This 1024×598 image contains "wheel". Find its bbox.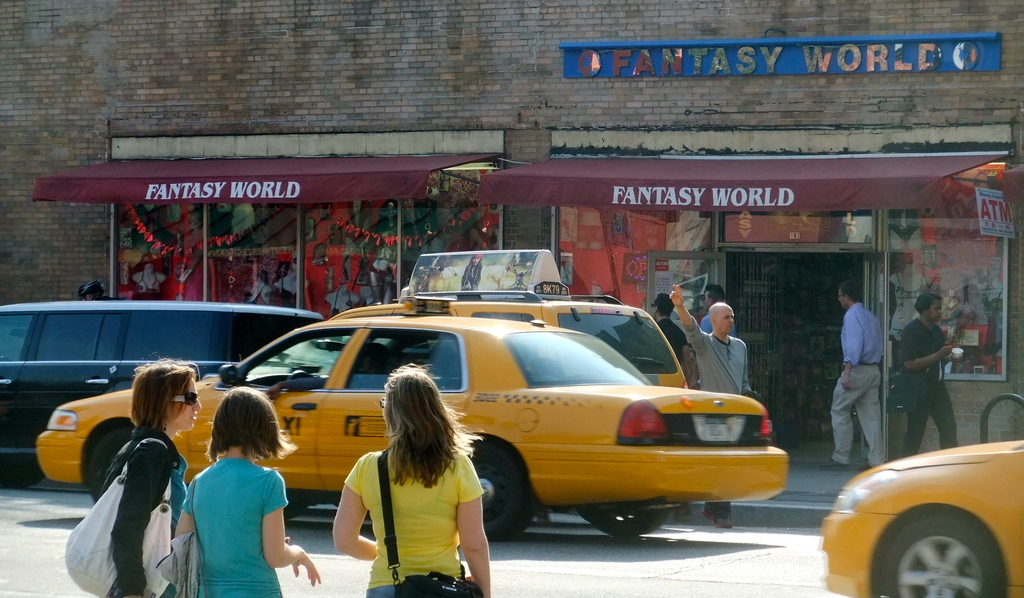
[875,515,1006,597].
